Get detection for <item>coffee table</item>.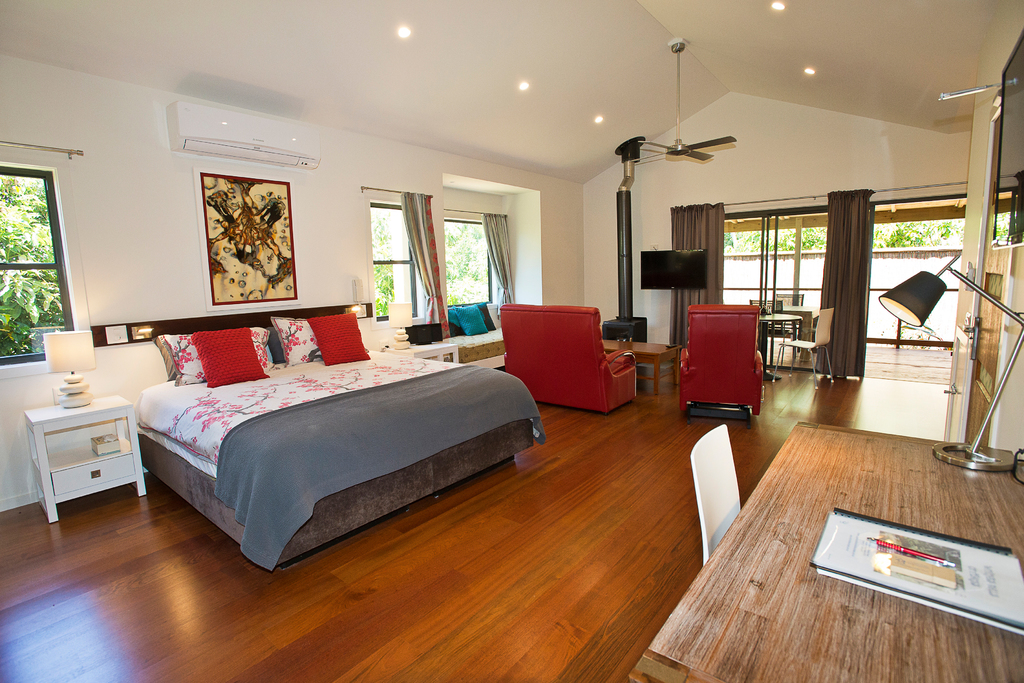
Detection: <box>600,334,682,391</box>.
